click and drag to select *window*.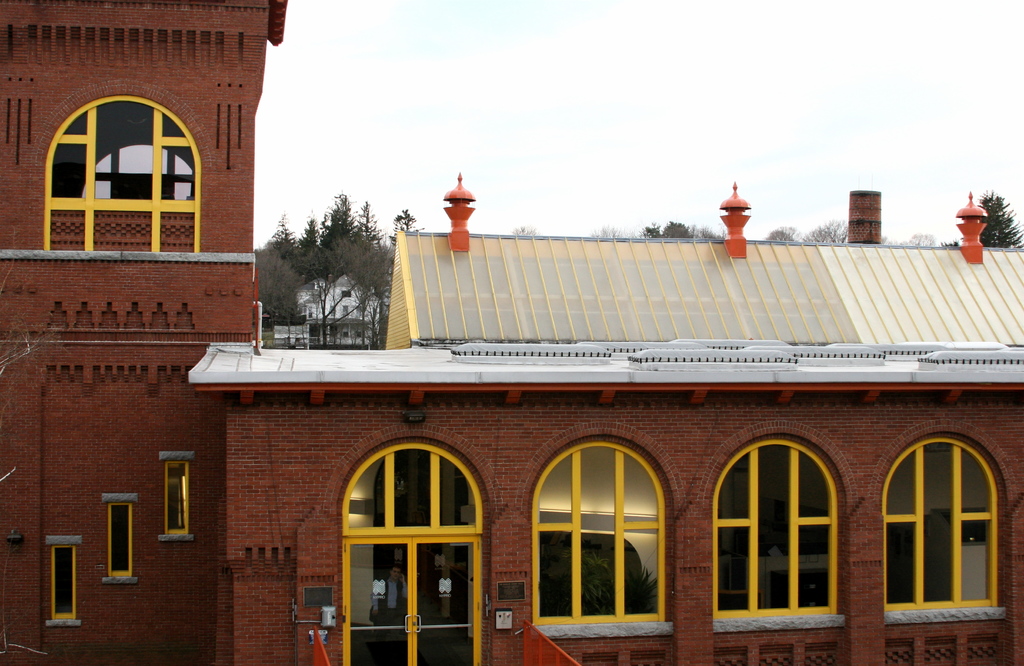
Selection: {"left": 45, "top": 101, "right": 197, "bottom": 250}.
